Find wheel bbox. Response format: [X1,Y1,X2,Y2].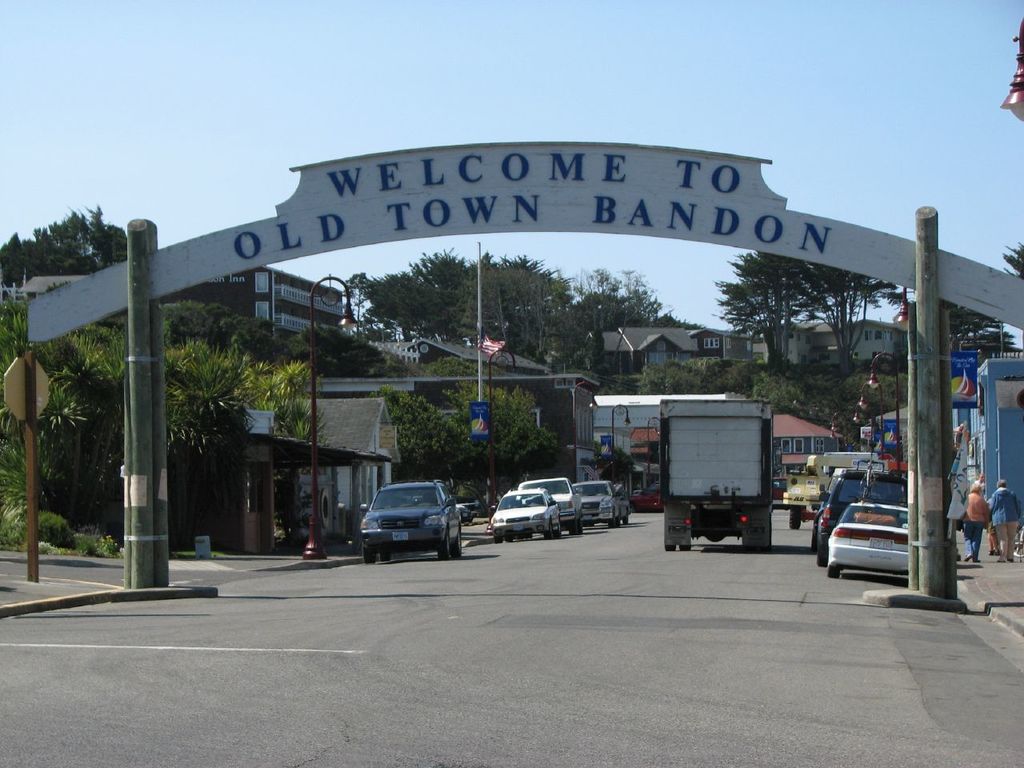
[362,547,373,566].
